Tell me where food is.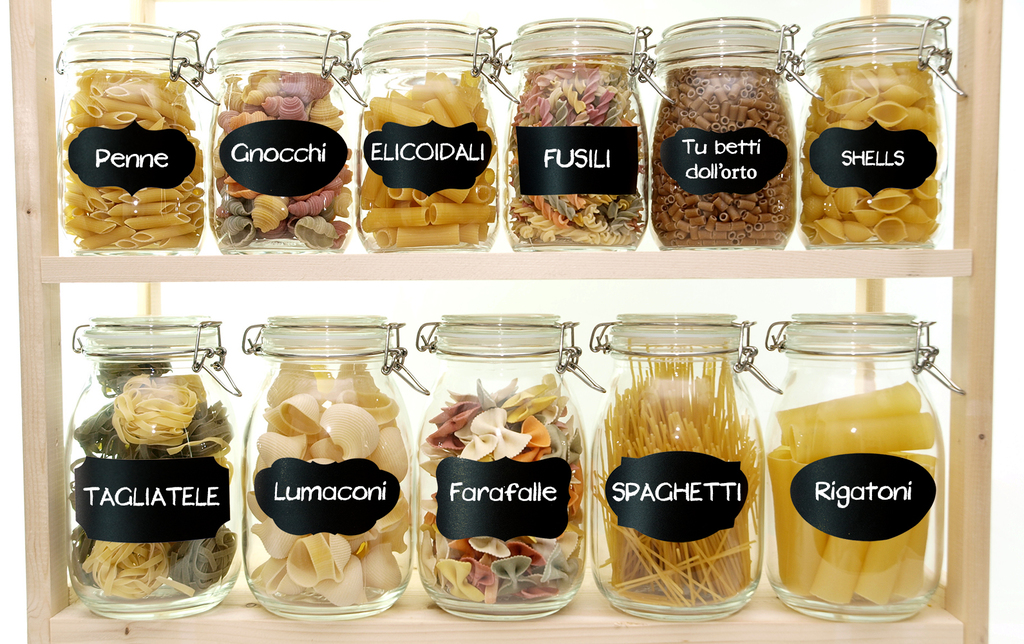
food is at [768,373,933,605].
